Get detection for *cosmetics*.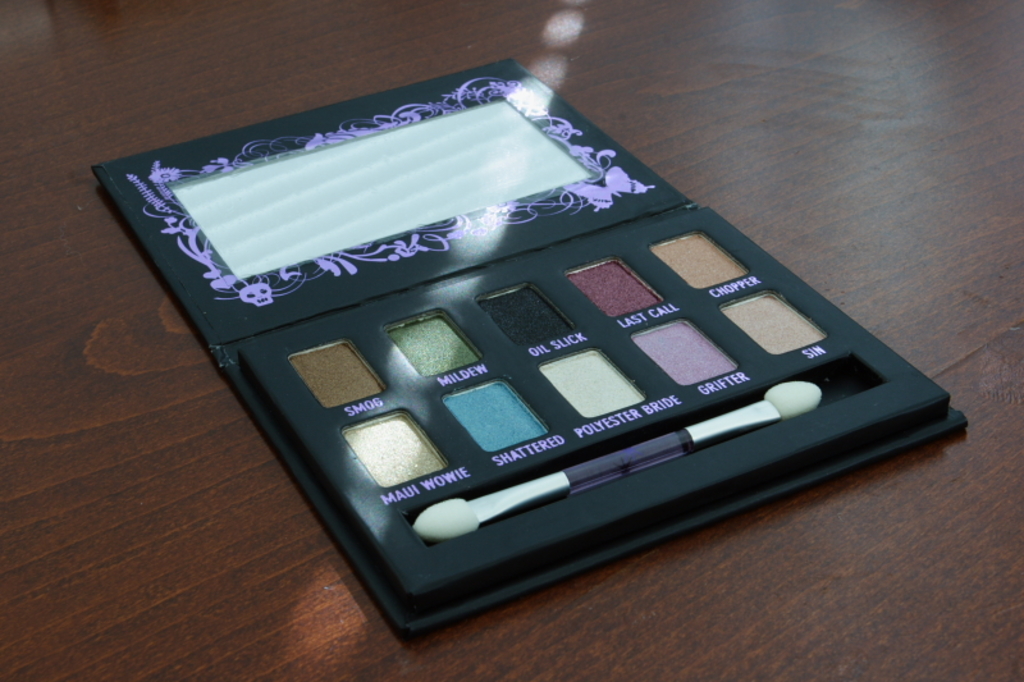
Detection: [x1=70, y1=74, x2=982, y2=623].
